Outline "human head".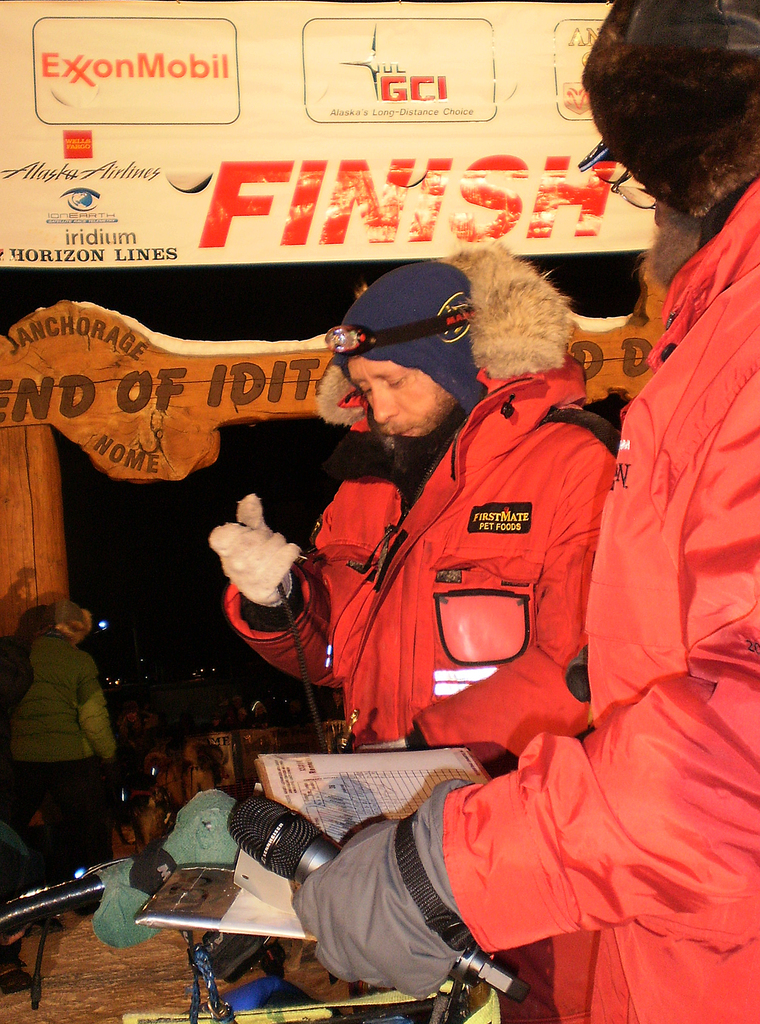
Outline: [left=330, top=256, right=481, bottom=455].
